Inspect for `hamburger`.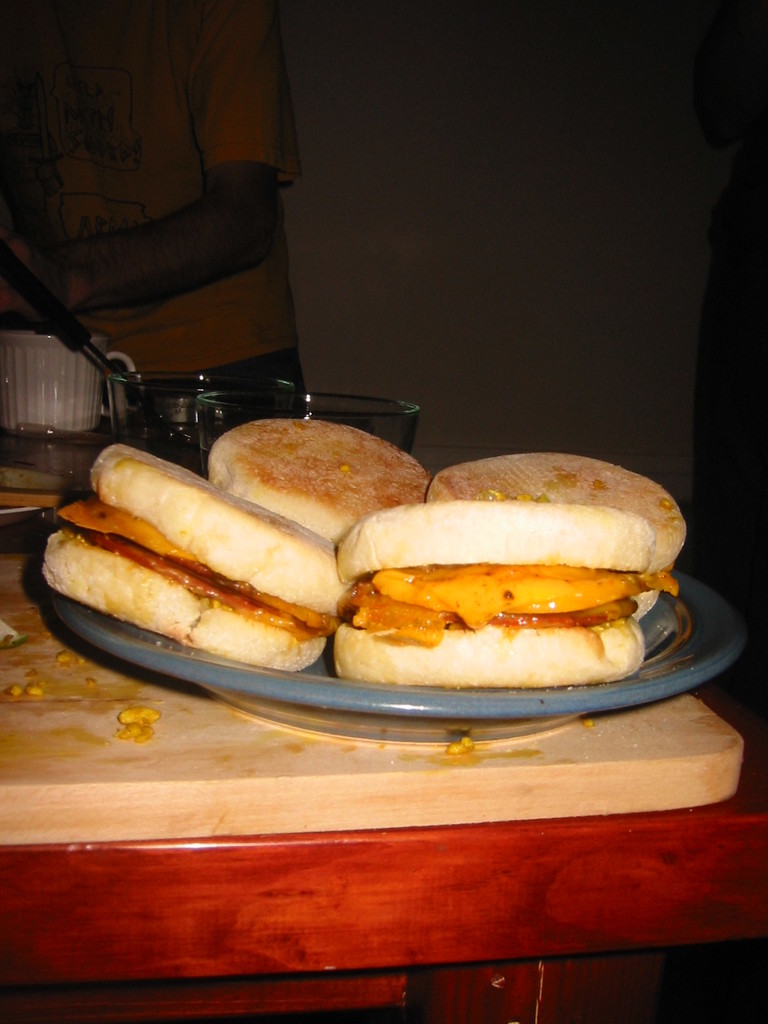
Inspection: 38/445/345/671.
